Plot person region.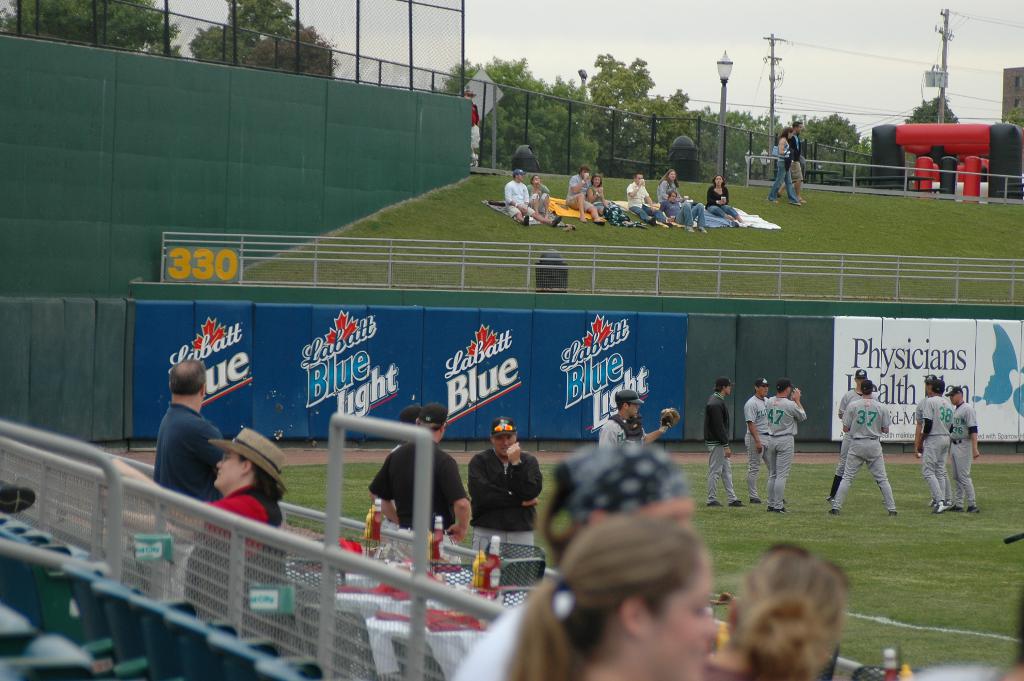
Plotted at region(828, 379, 897, 516).
